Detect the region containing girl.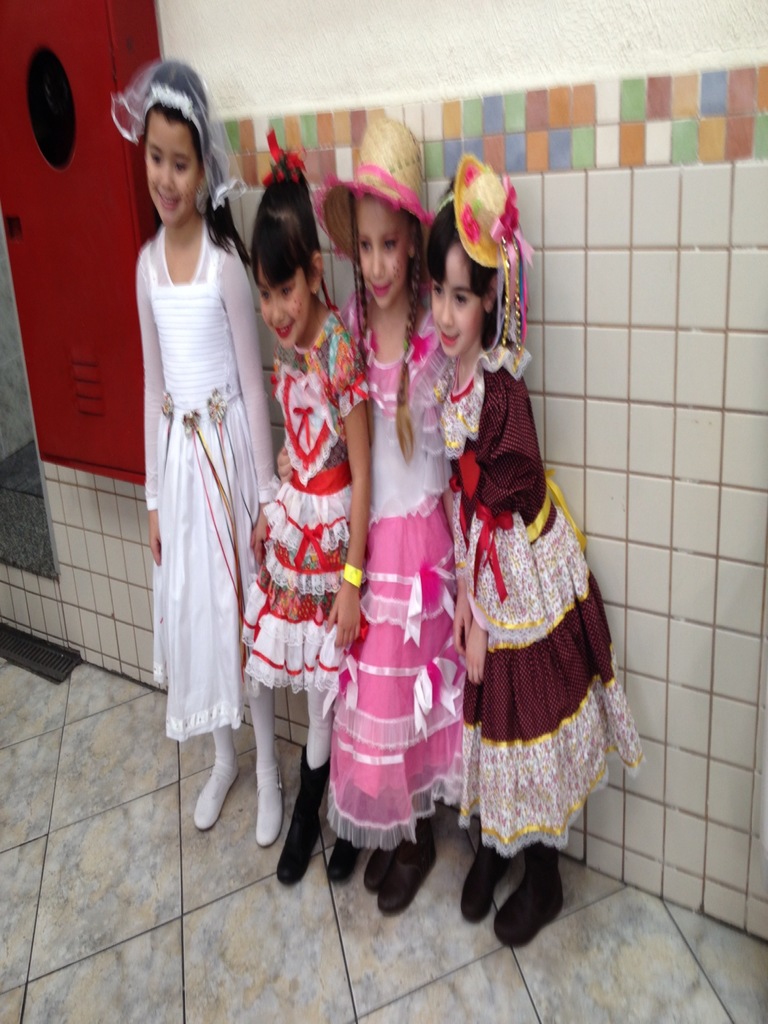
245:129:371:886.
